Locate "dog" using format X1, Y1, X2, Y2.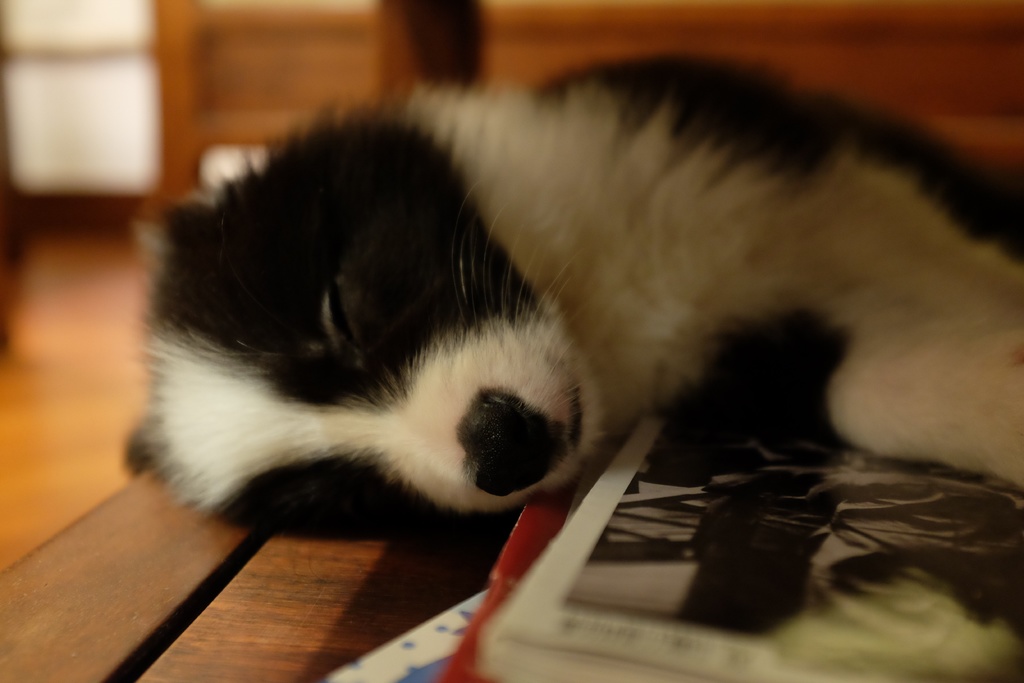
119, 53, 1022, 541.
